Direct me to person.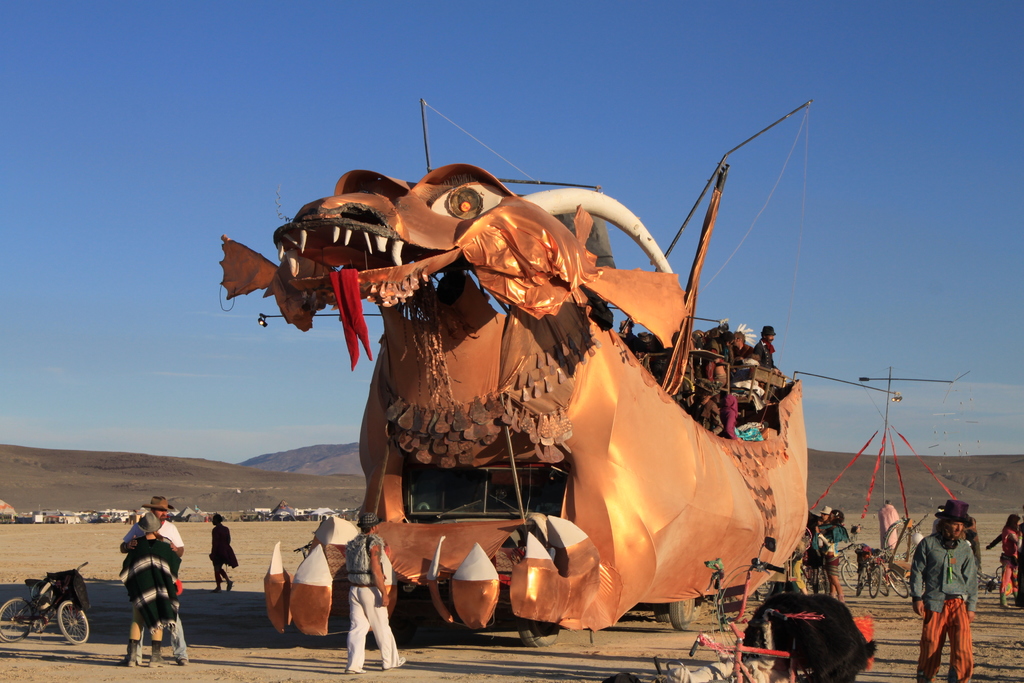
Direction: Rect(924, 501, 994, 671).
